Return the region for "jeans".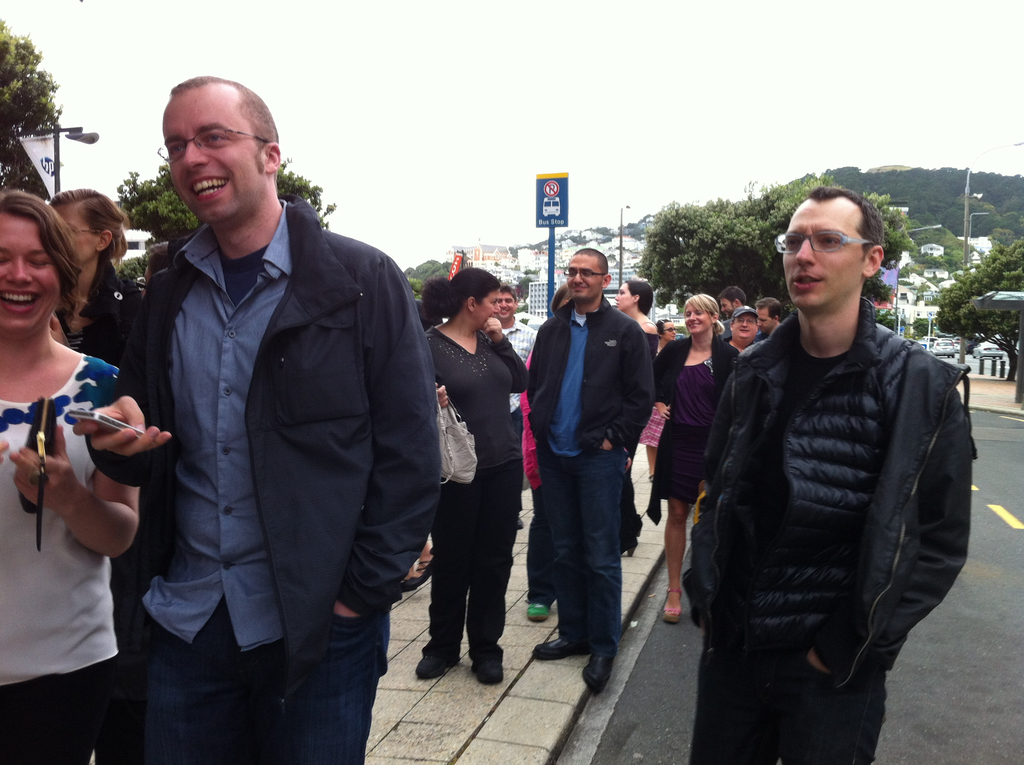
[150,614,385,764].
